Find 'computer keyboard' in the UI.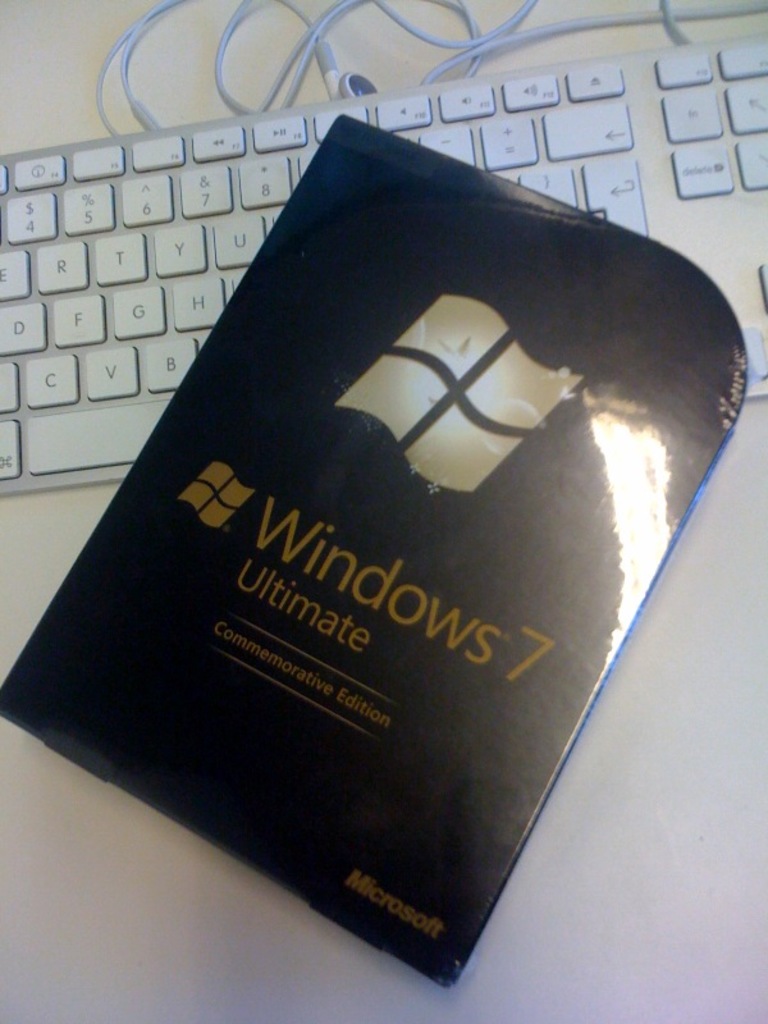
UI element at [left=0, top=32, right=767, bottom=498].
